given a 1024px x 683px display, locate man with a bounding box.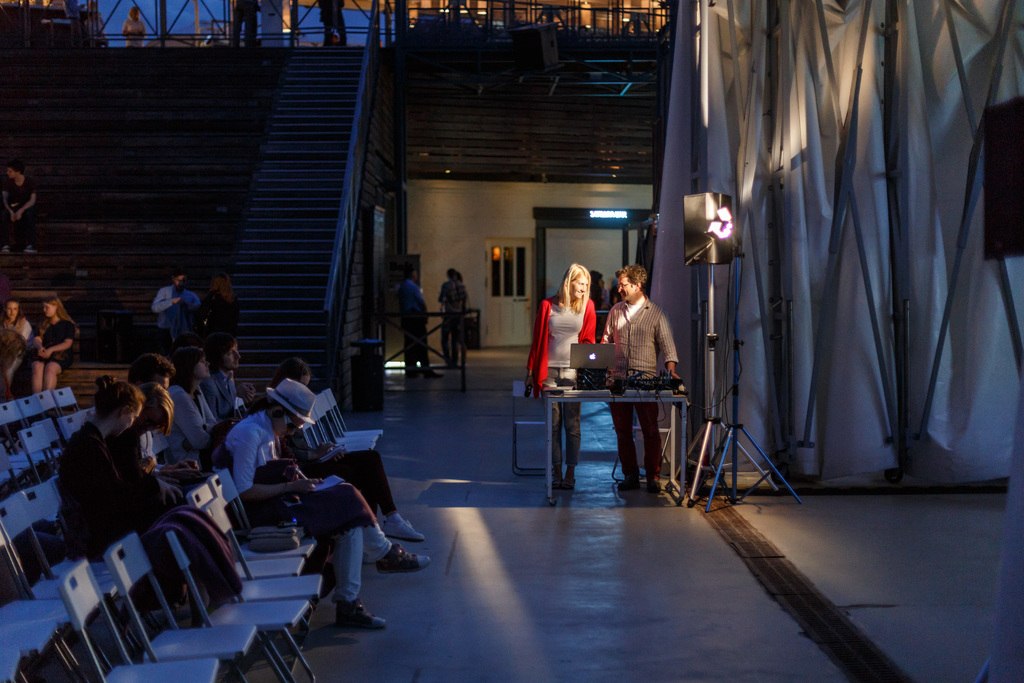
Located: (202,334,242,418).
